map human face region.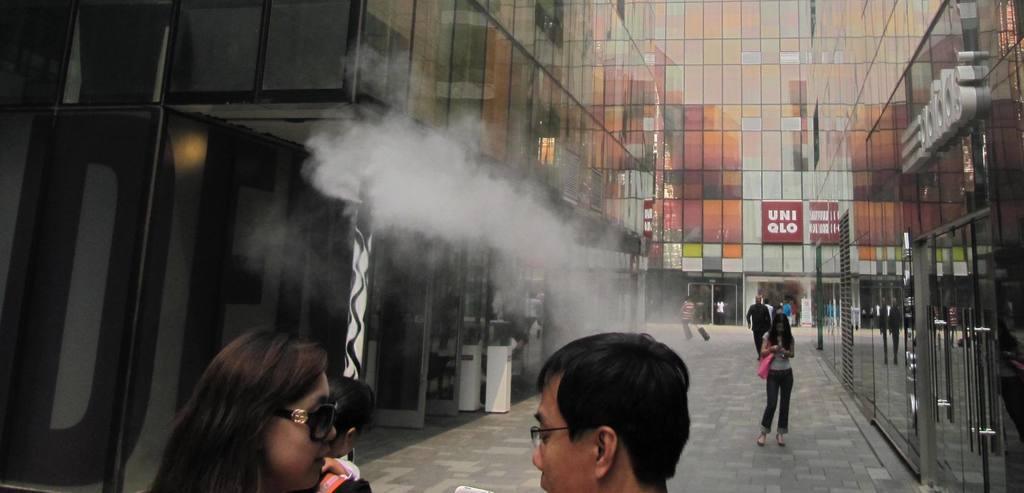
Mapped to pyautogui.locateOnScreen(263, 368, 337, 490).
